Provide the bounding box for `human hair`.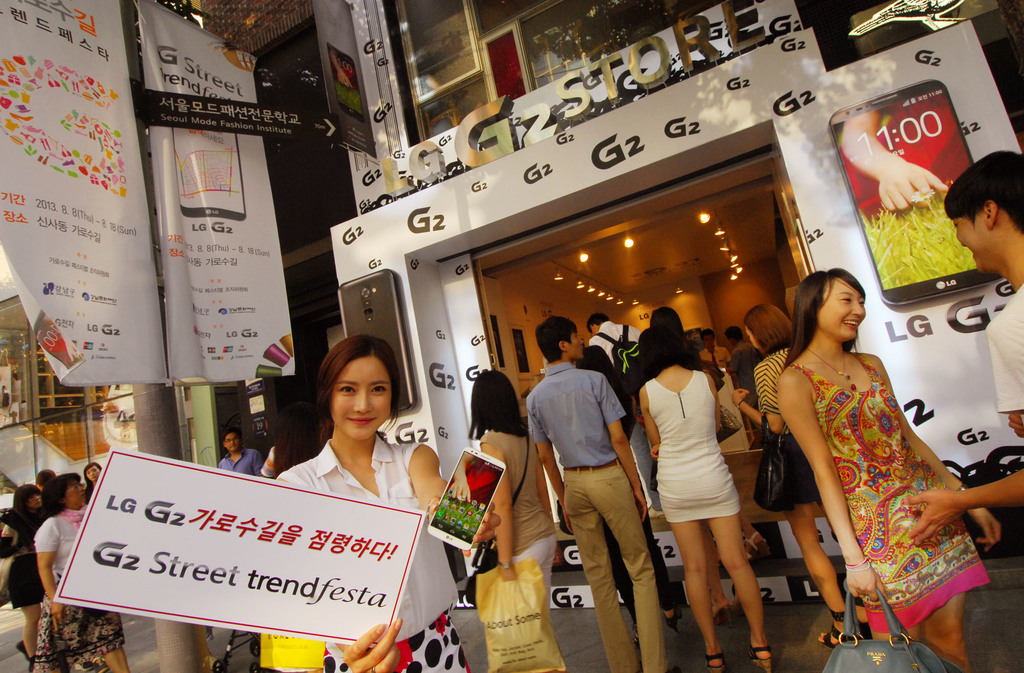
<bbox>942, 148, 1023, 235</bbox>.
